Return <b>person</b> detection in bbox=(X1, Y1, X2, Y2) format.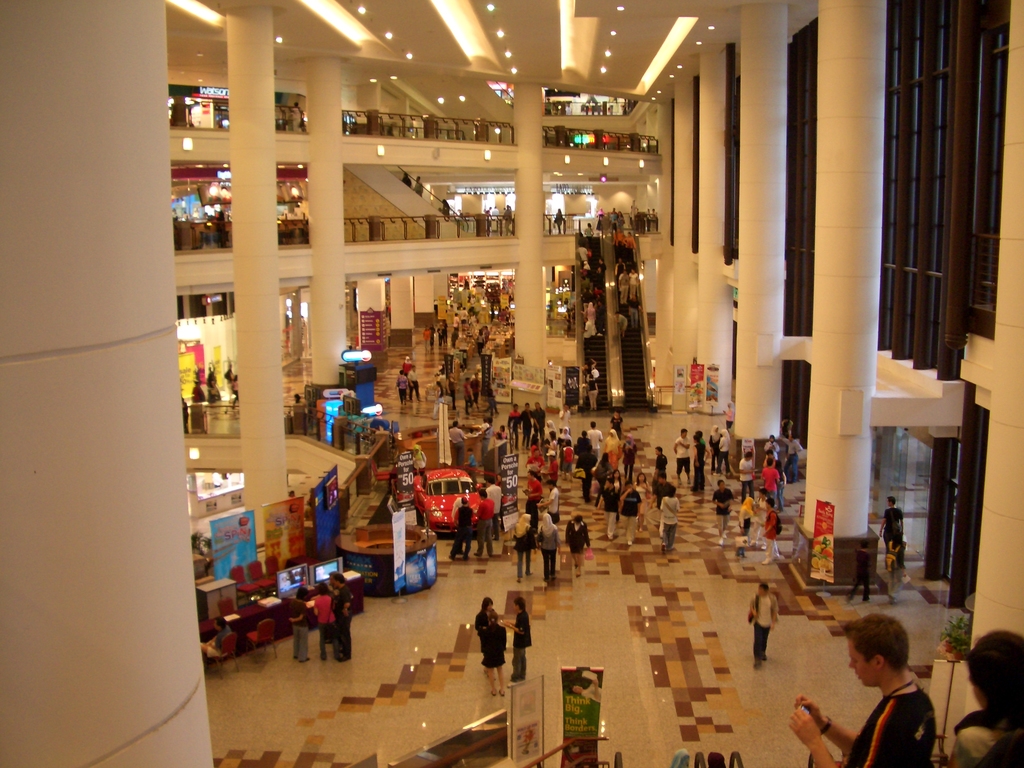
bbox=(511, 512, 534, 582).
